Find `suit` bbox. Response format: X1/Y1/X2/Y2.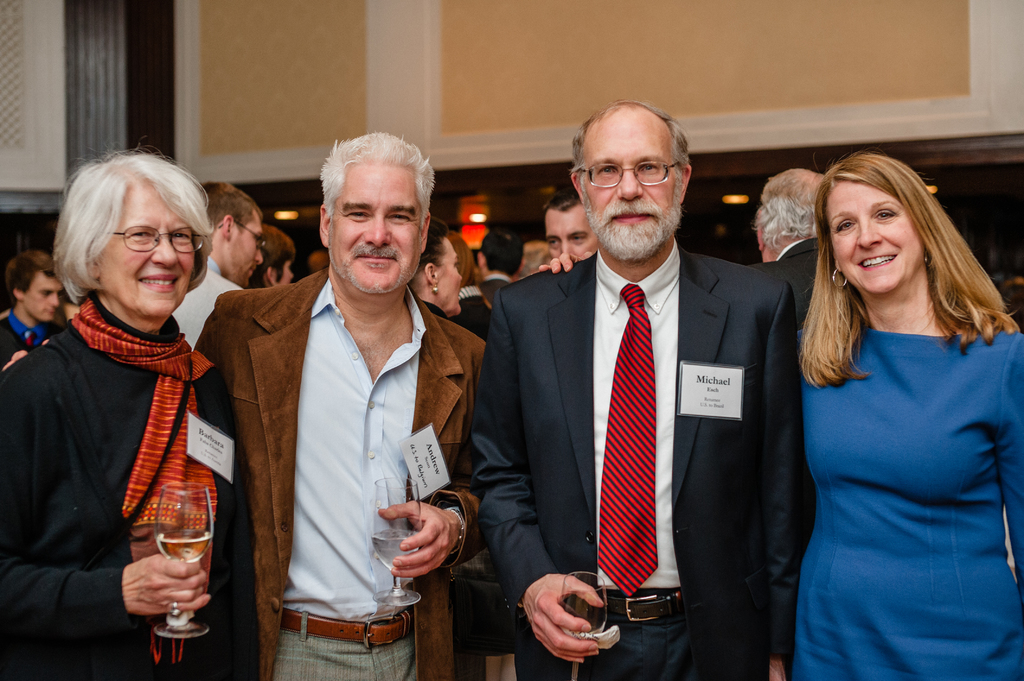
768/236/823/316.
